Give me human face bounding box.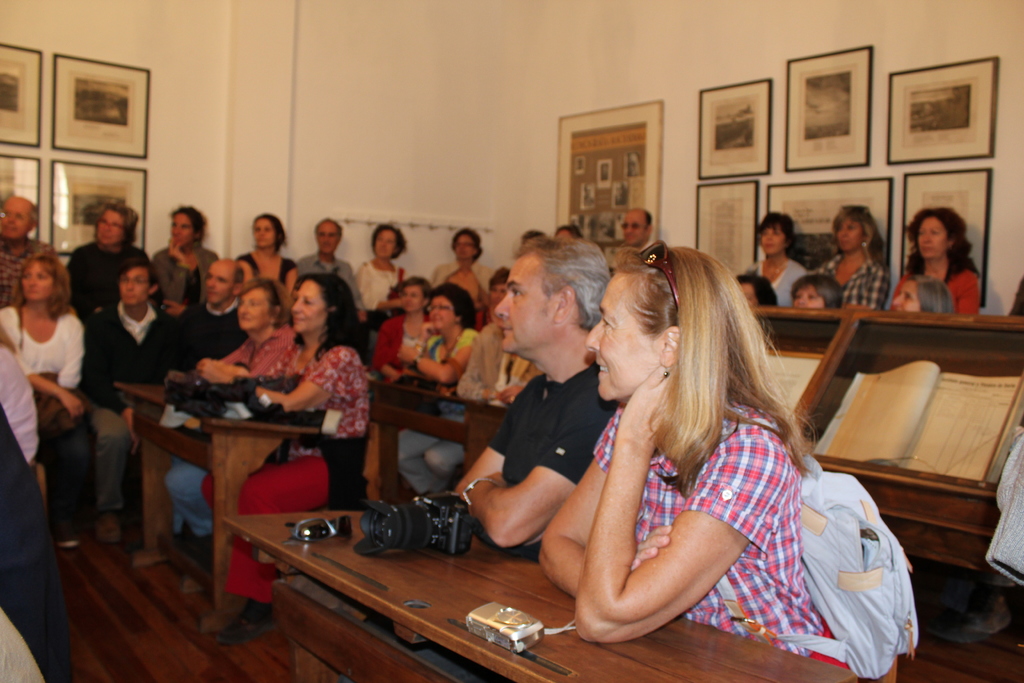
173/215/197/245.
